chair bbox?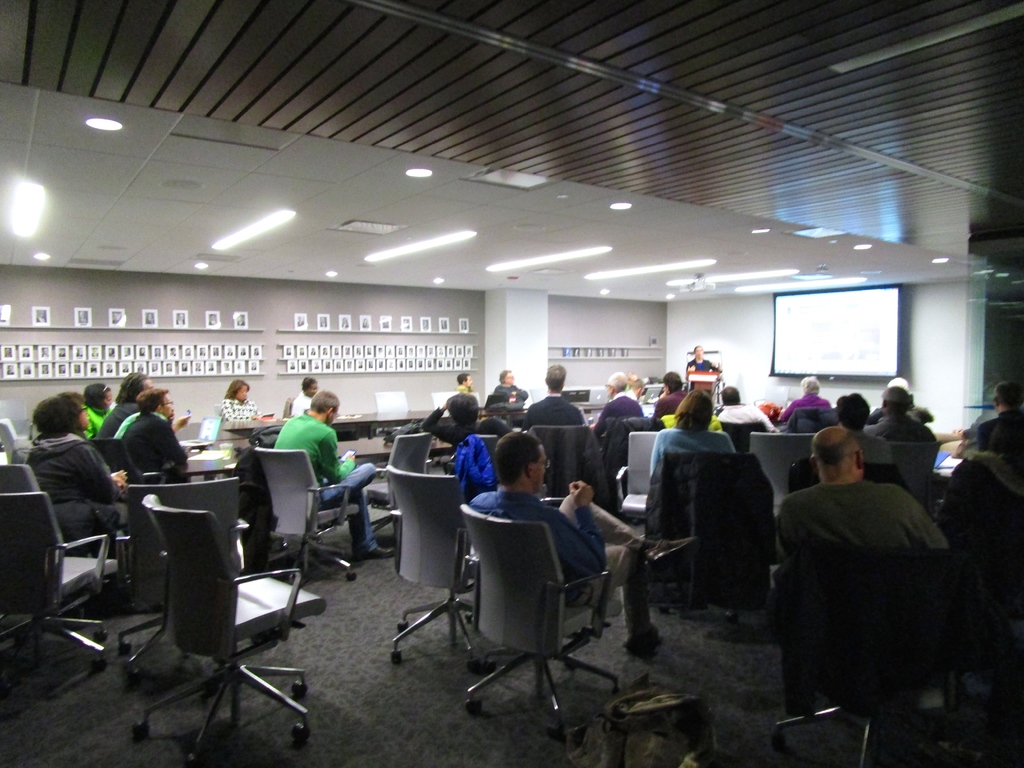
detection(749, 429, 824, 525)
